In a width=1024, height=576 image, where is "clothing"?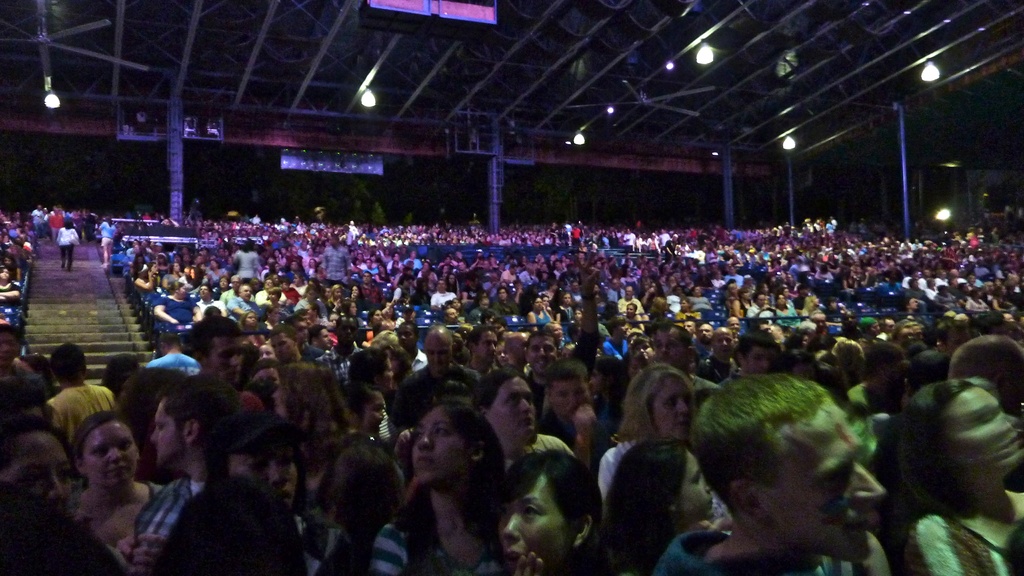
[x1=131, y1=476, x2=196, y2=548].
